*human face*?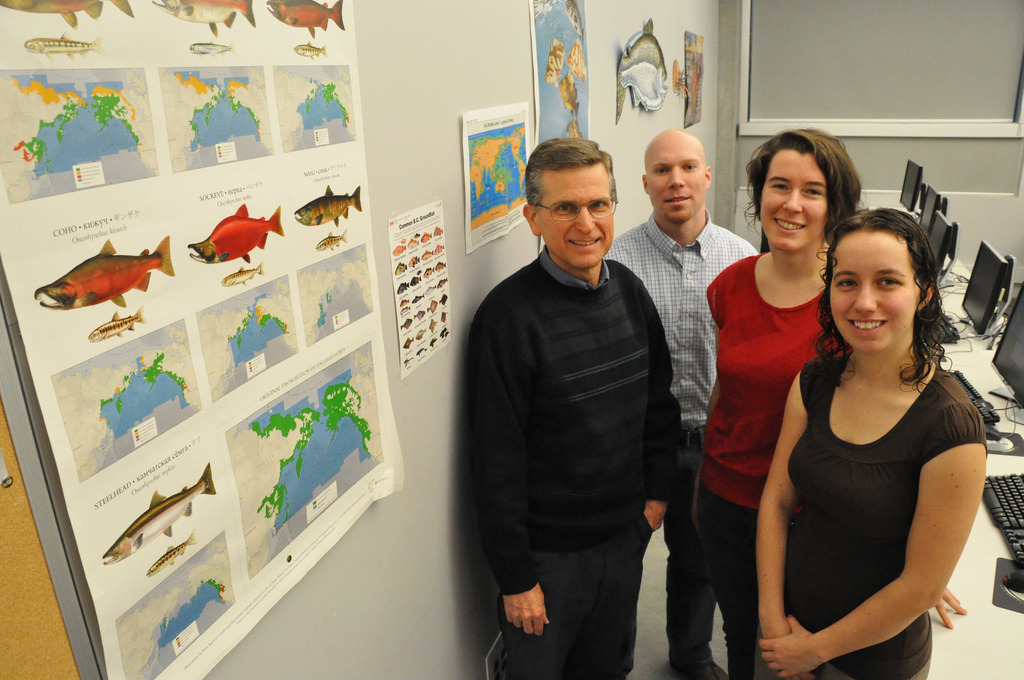
(left=758, top=150, right=829, bottom=254)
